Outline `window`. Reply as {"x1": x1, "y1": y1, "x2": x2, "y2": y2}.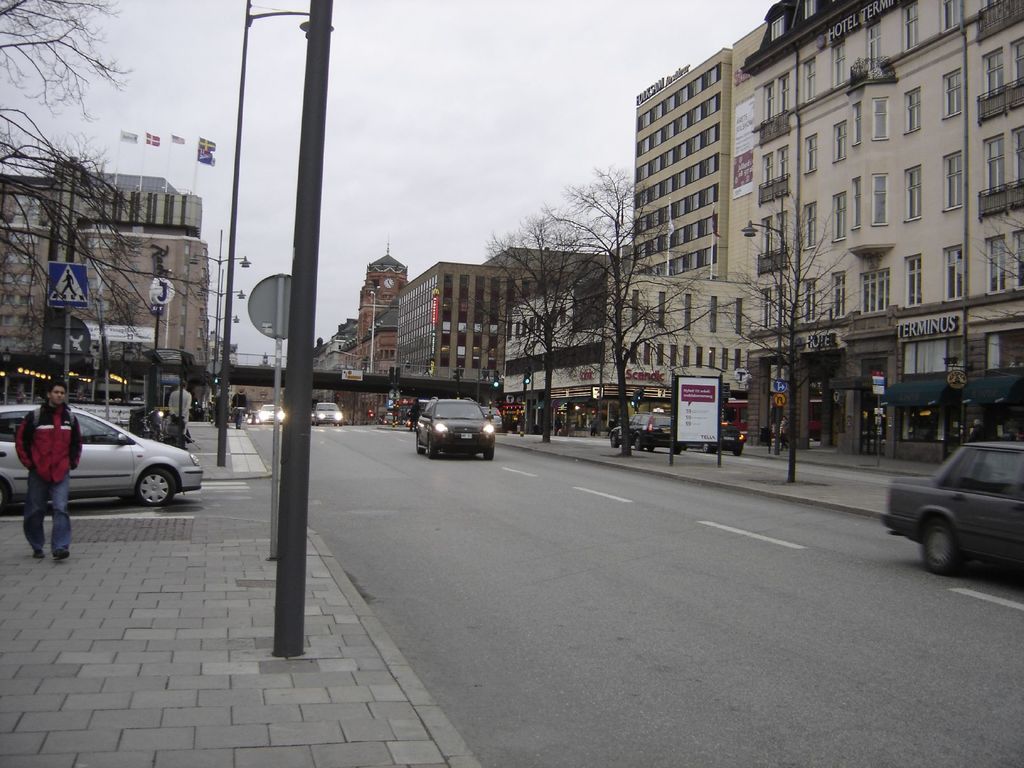
{"x1": 948, "y1": 148, "x2": 968, "y2": 211}.
